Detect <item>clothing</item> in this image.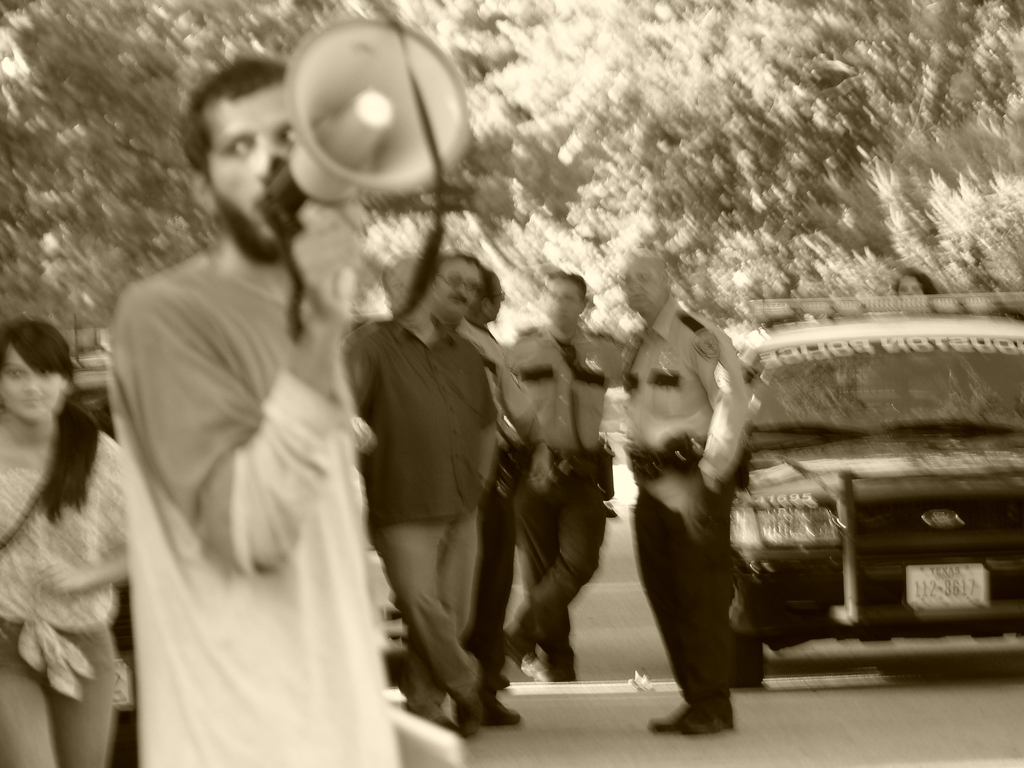
Detection: Rect(624, 290, 749, 705).
